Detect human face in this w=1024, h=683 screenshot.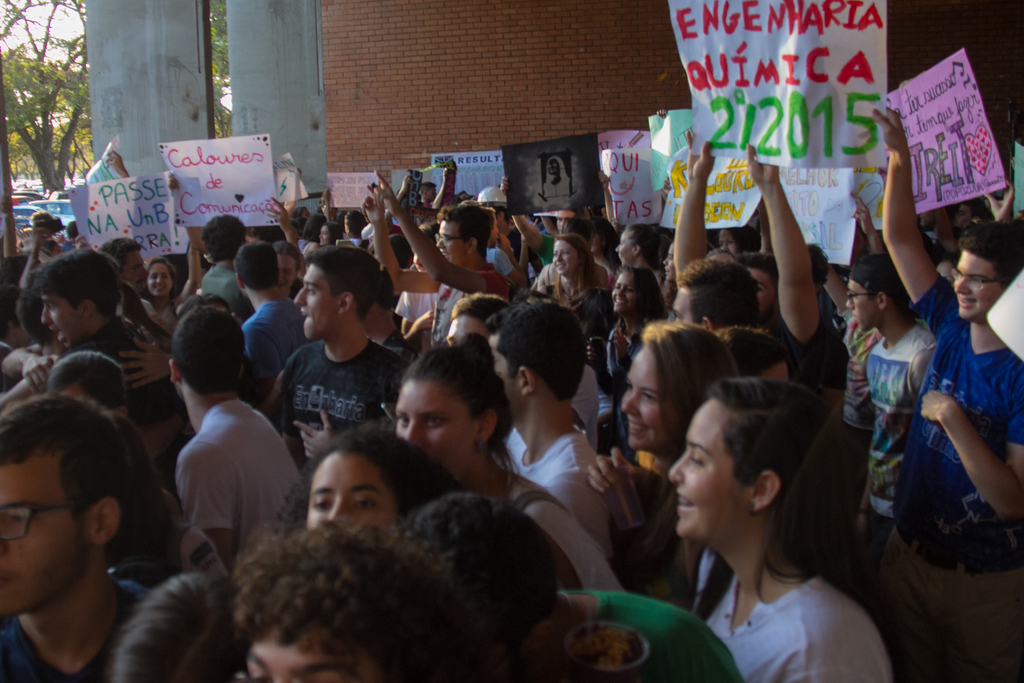
Detection: x1=304, y1=446, x2=397, y2=536.
